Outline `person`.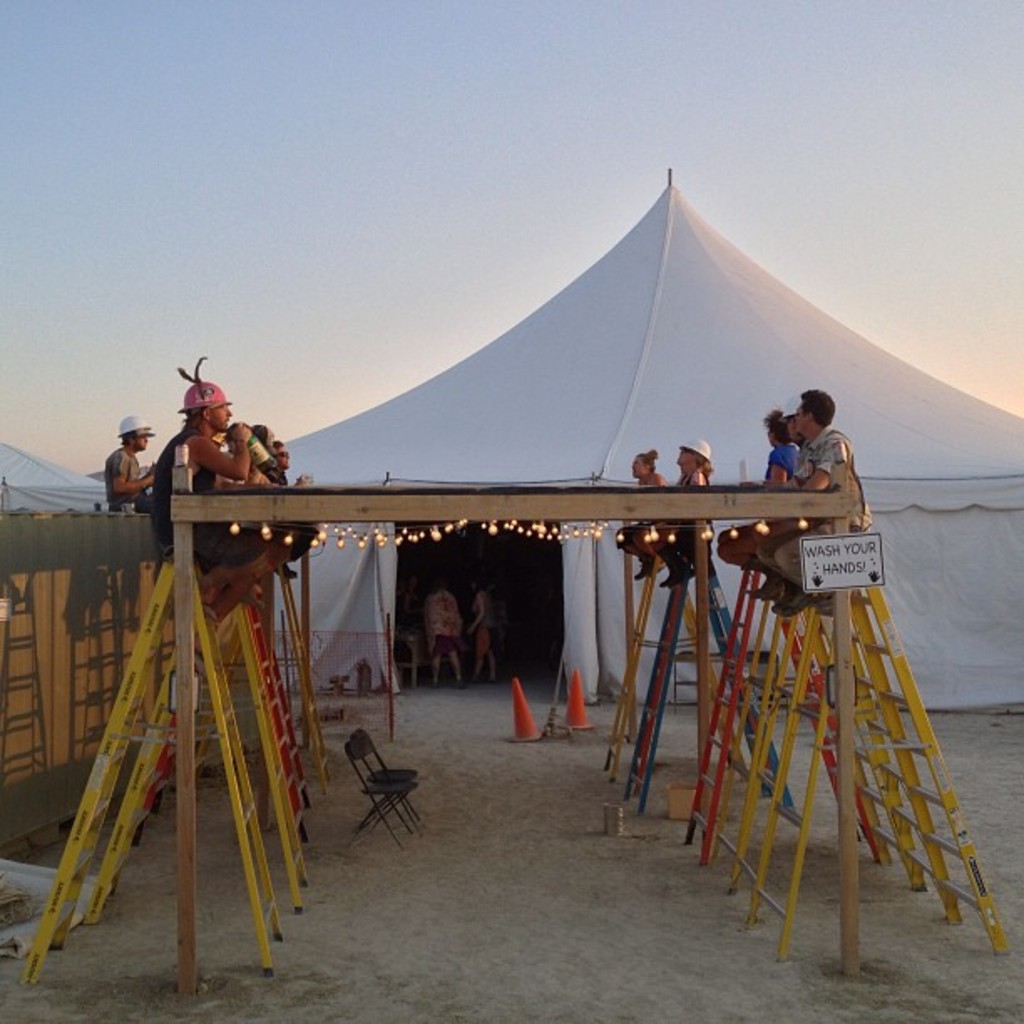
Outline: x1=716 y1=408 x2=790 y2=596.
